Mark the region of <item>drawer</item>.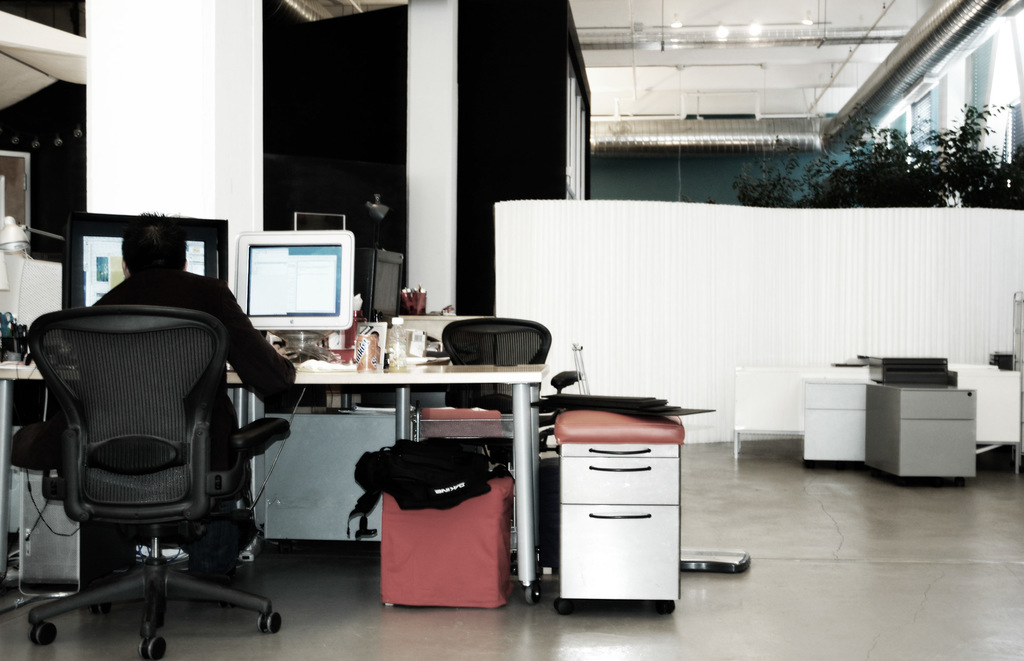
Region: <bbox>557, 503, 685, 596</bbox>.
